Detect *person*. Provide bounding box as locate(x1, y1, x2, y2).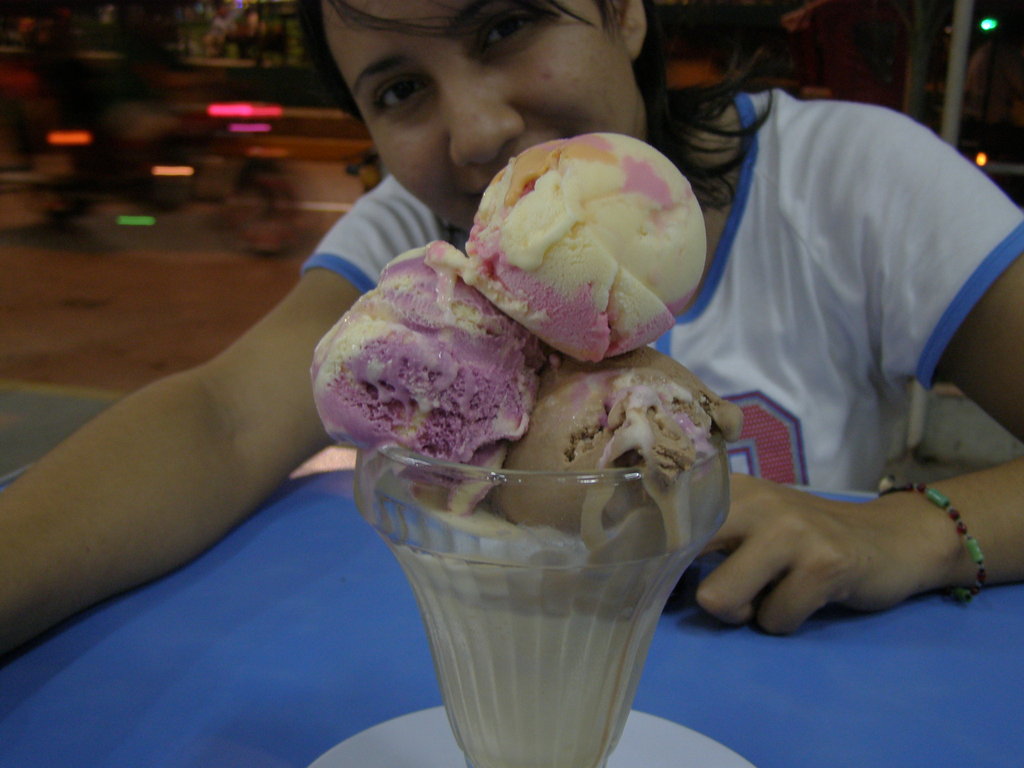
locate(0, 0, 1023, 652).
